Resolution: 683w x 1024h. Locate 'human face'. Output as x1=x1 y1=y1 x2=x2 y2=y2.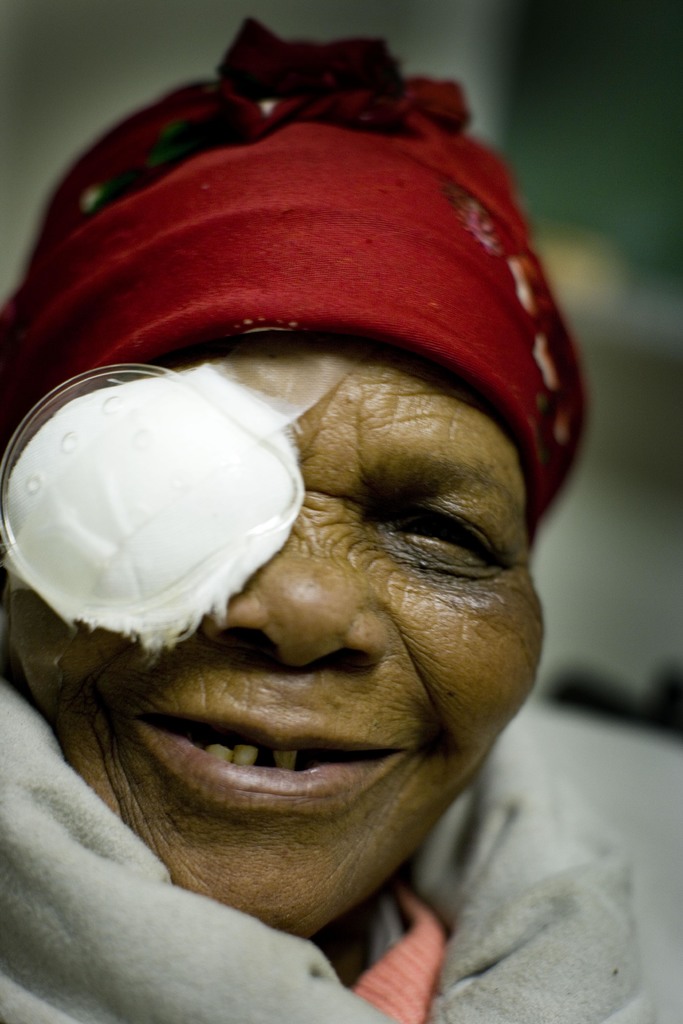
x1=55 y1=394 x2=552 y2=893.
